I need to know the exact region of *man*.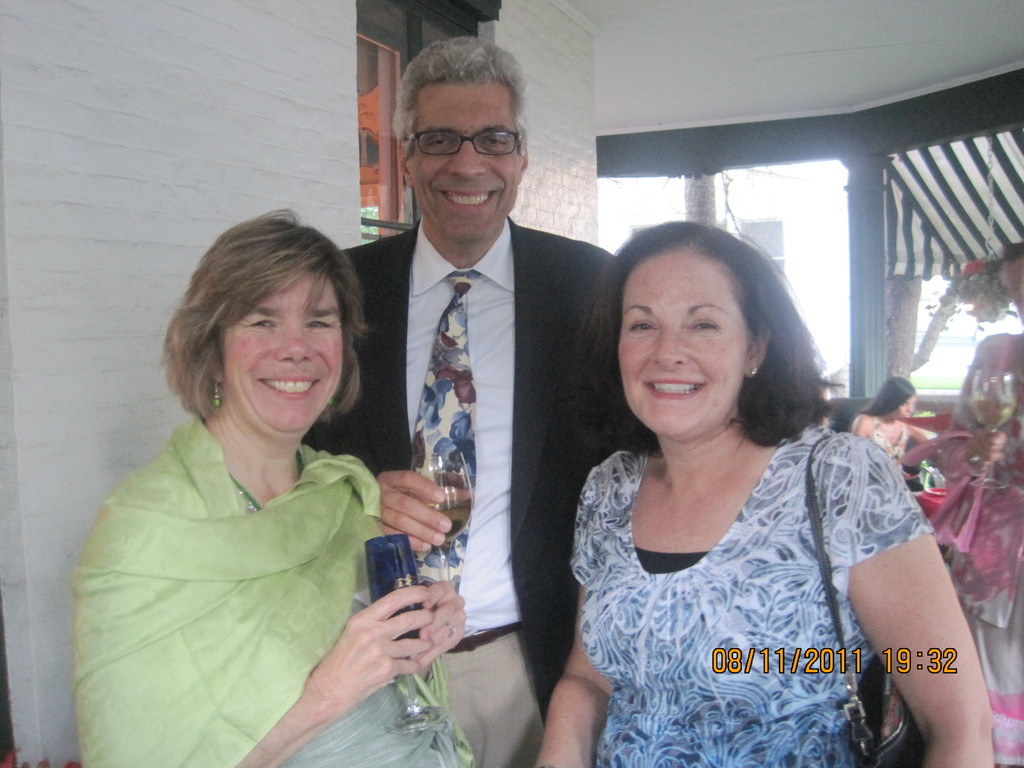
Region: {"x1": 339, "y1": 77, "x2": 603, "y2": 728}.
